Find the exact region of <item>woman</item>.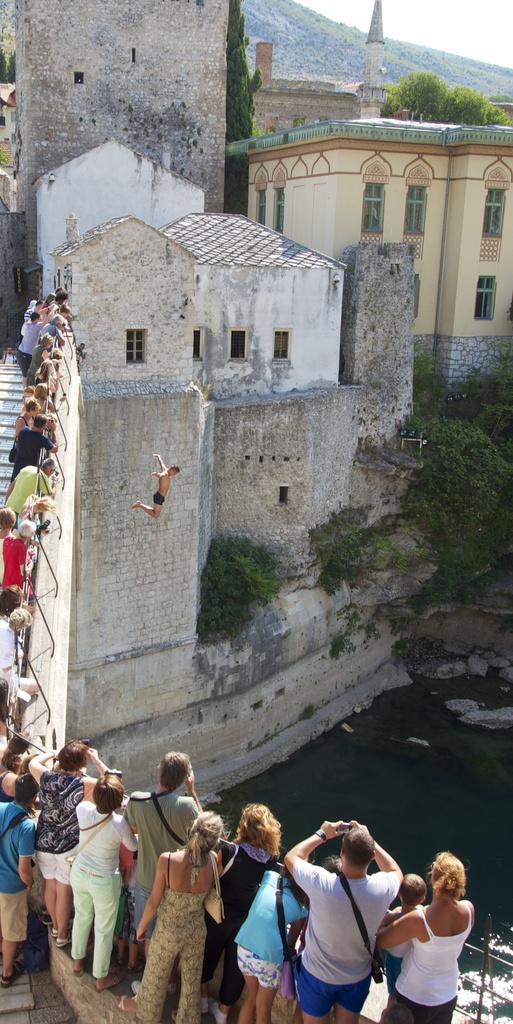
Exact region: (204, 801, 282, 1023).
